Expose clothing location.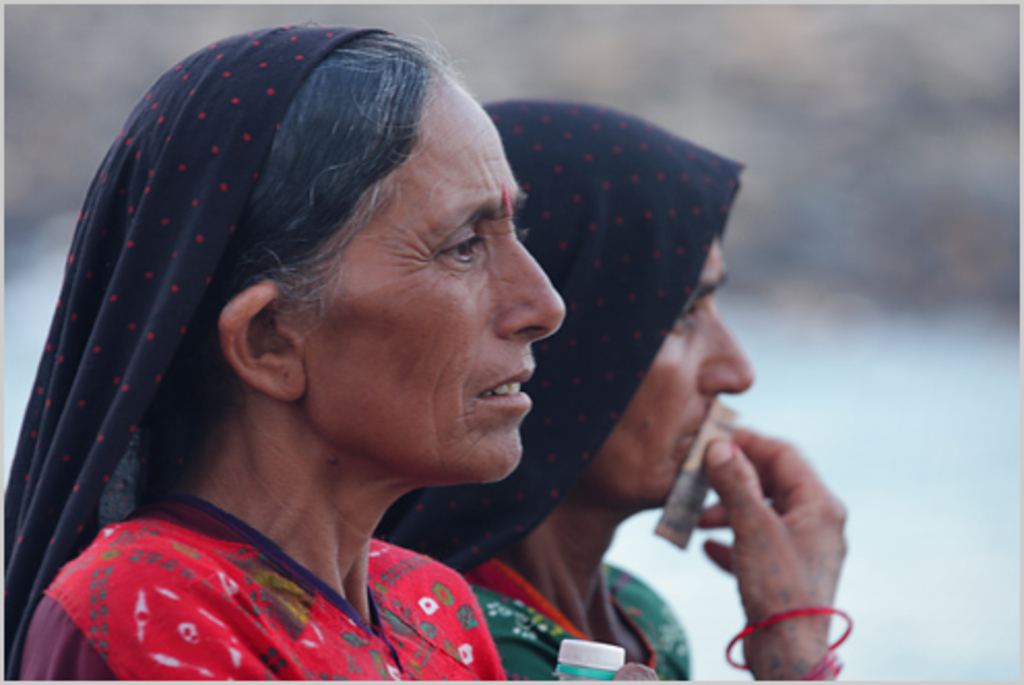
Exposed at select_region(27, 456, 578, 679).
